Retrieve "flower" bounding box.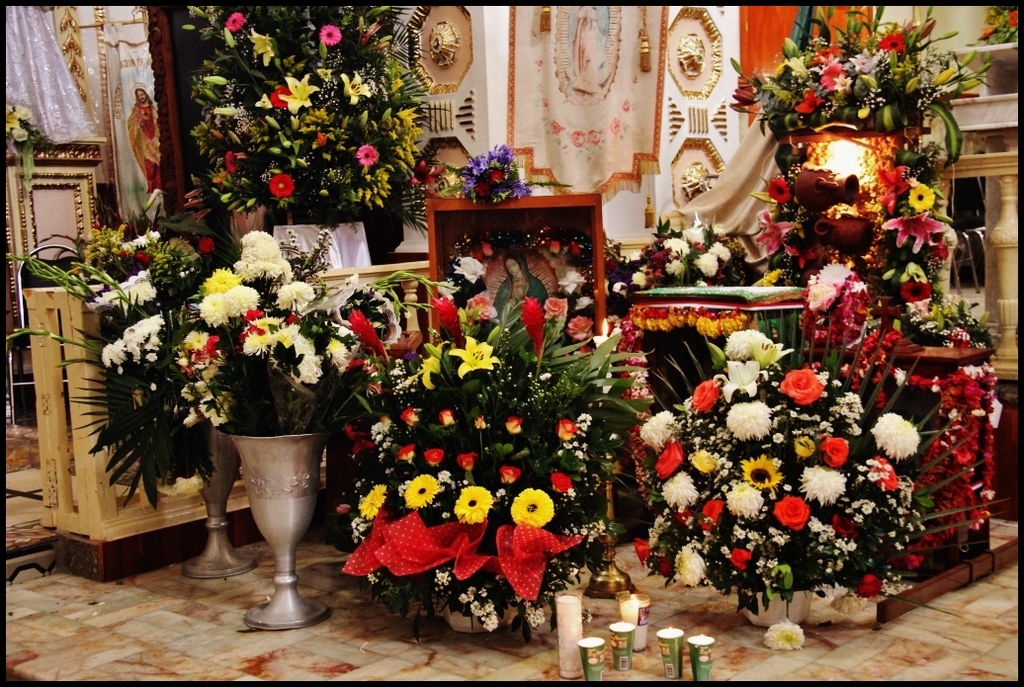
Bounding box: 726:330:773:359.
